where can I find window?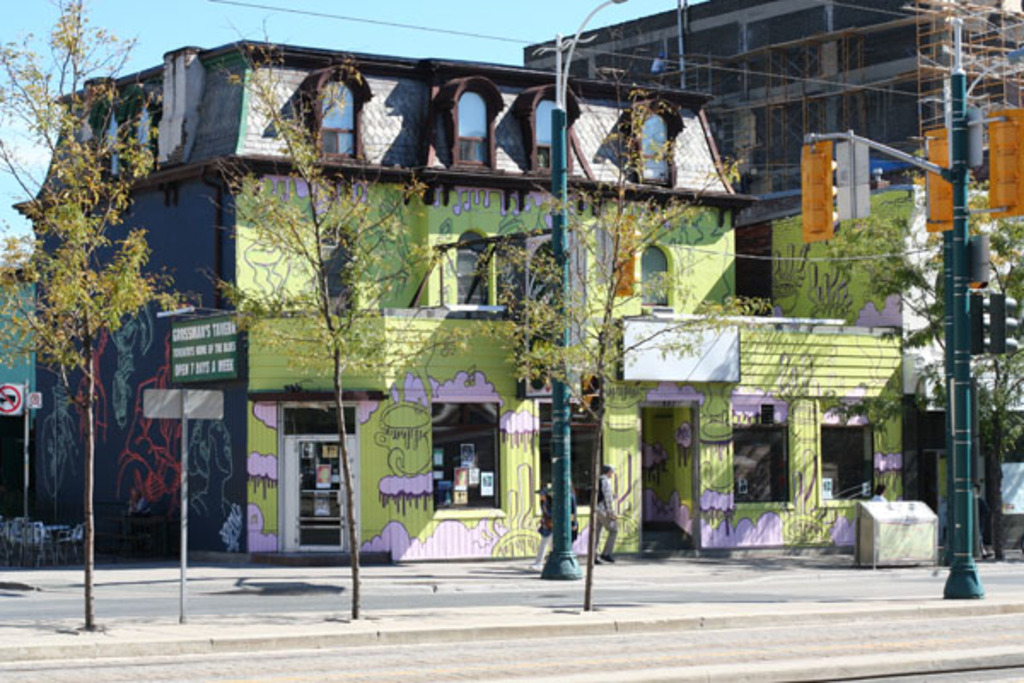
You can find it at select_region(529, 396, 597, 516).
